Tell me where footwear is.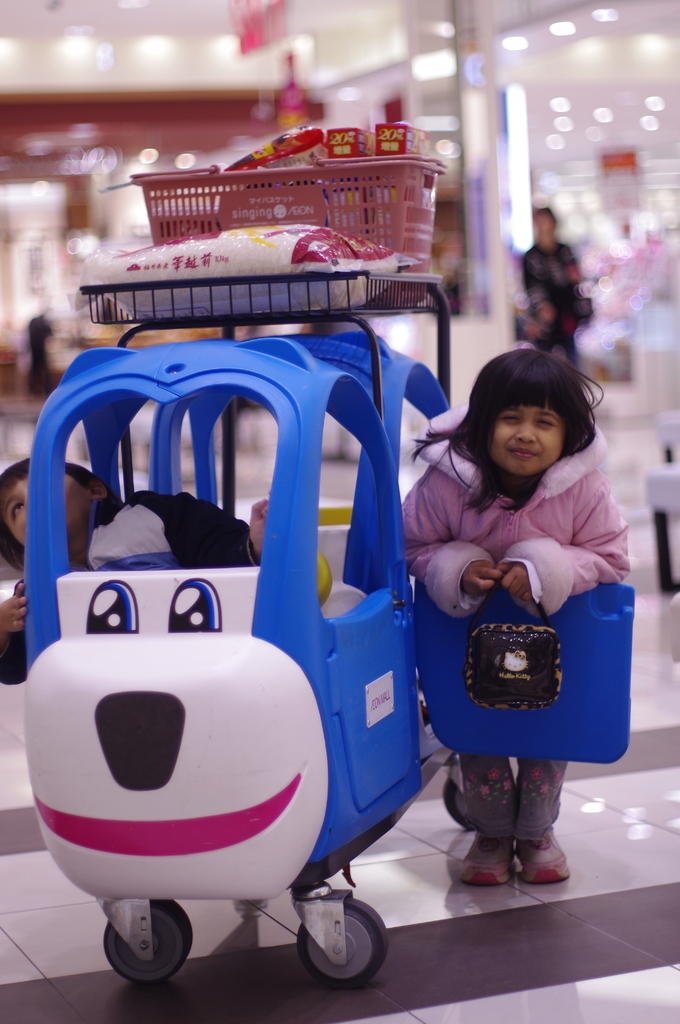
footwear is at rect(457, 808, 512, 887).
